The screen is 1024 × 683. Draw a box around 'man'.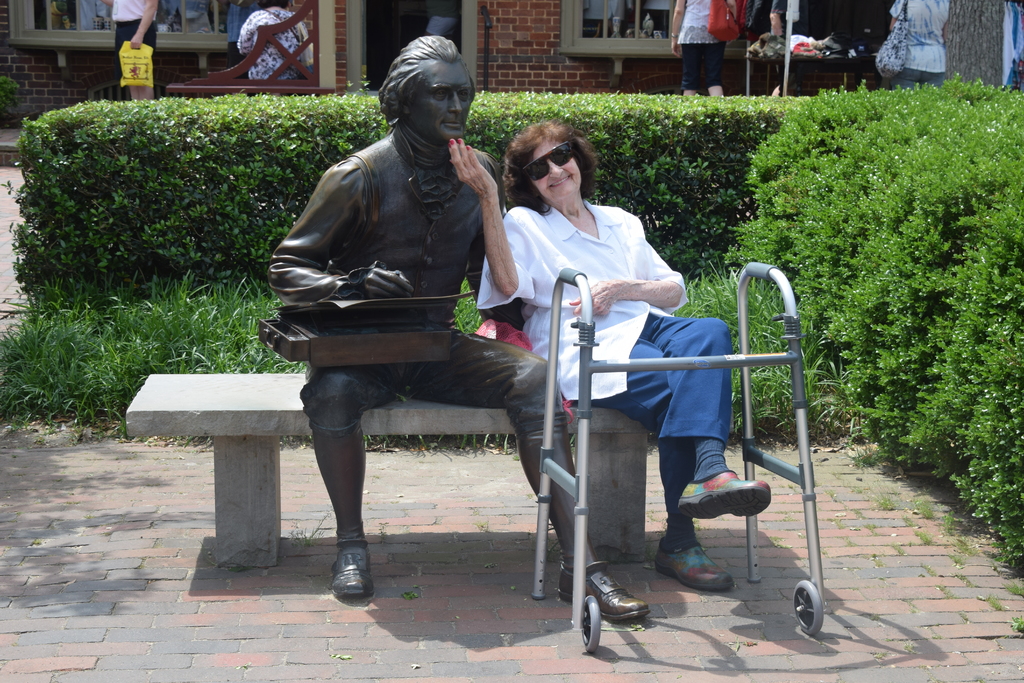
215, 0, 264, 97.
